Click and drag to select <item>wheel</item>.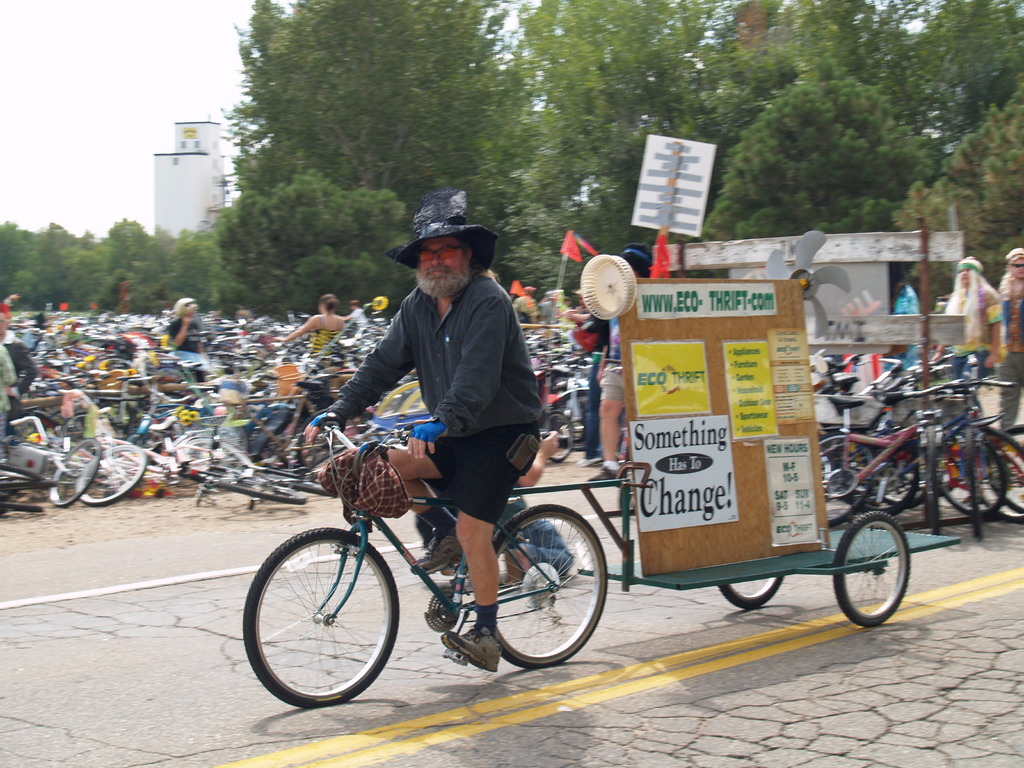
Selection: {"x1": 492, "y1": 502, "x2": 606, "y2": 669}.
